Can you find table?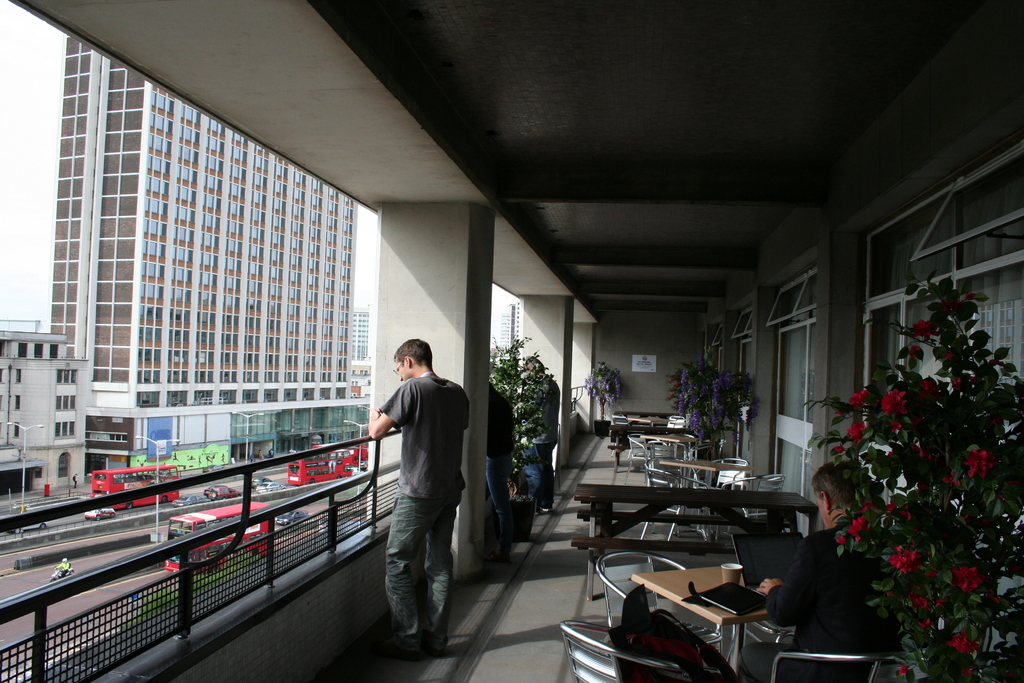
Yes, bounding box: {"left": 645, "top": 427, "right": 695, "bottom": 466}.
